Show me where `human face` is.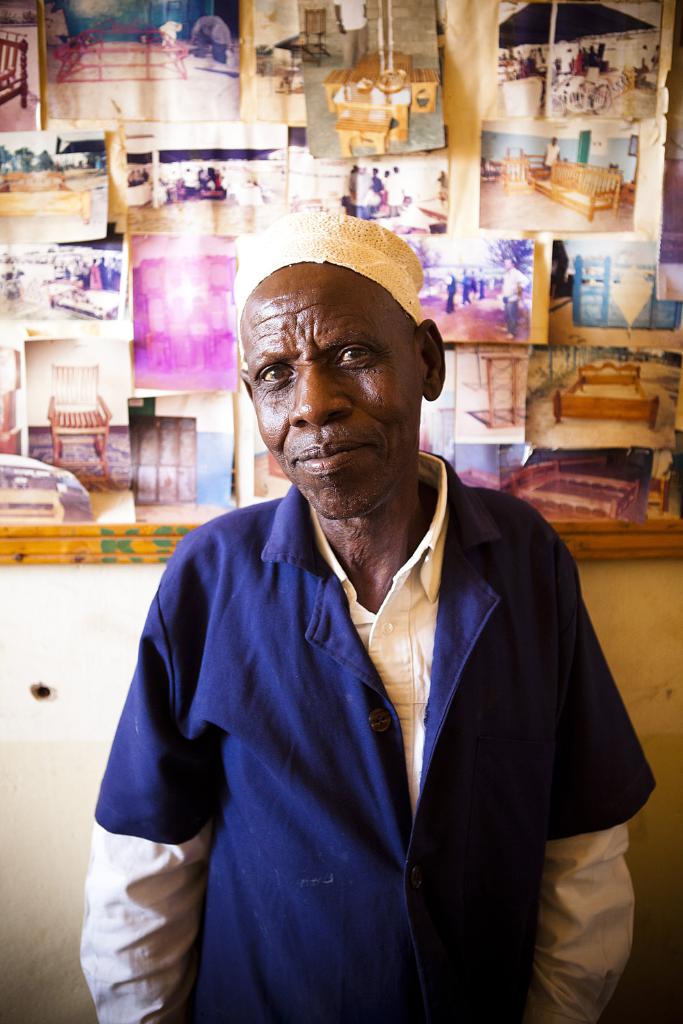
`human face` is at (x1=241, y1=266, x2=427, y2=524).
